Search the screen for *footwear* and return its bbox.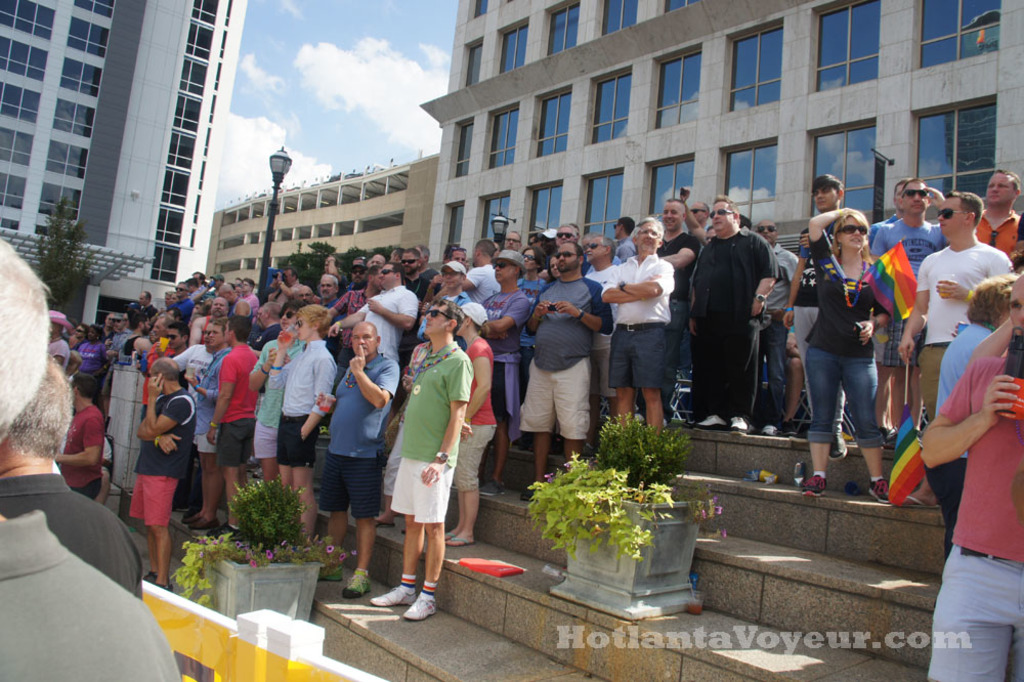
Found: pyautogui.locateOnScreen(156, 580, 176, 595).
